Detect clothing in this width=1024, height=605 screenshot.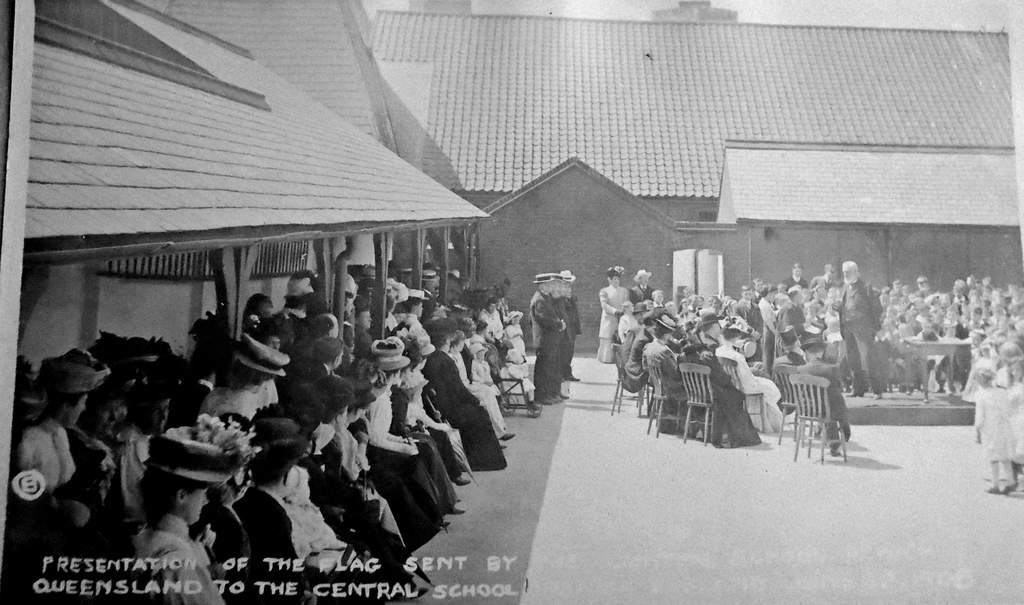
Detection: pyautogui.locateOnScreen(300, 451, 421, 585).
